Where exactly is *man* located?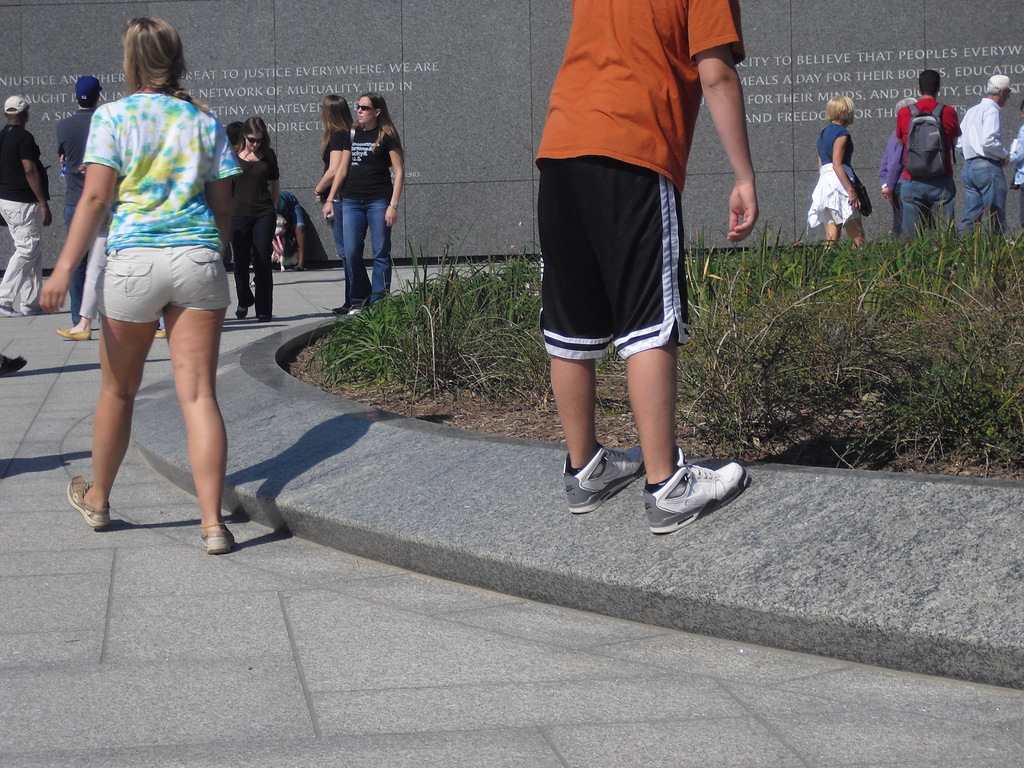
Its bounding box is select_region(0, 98, 53, 319).
